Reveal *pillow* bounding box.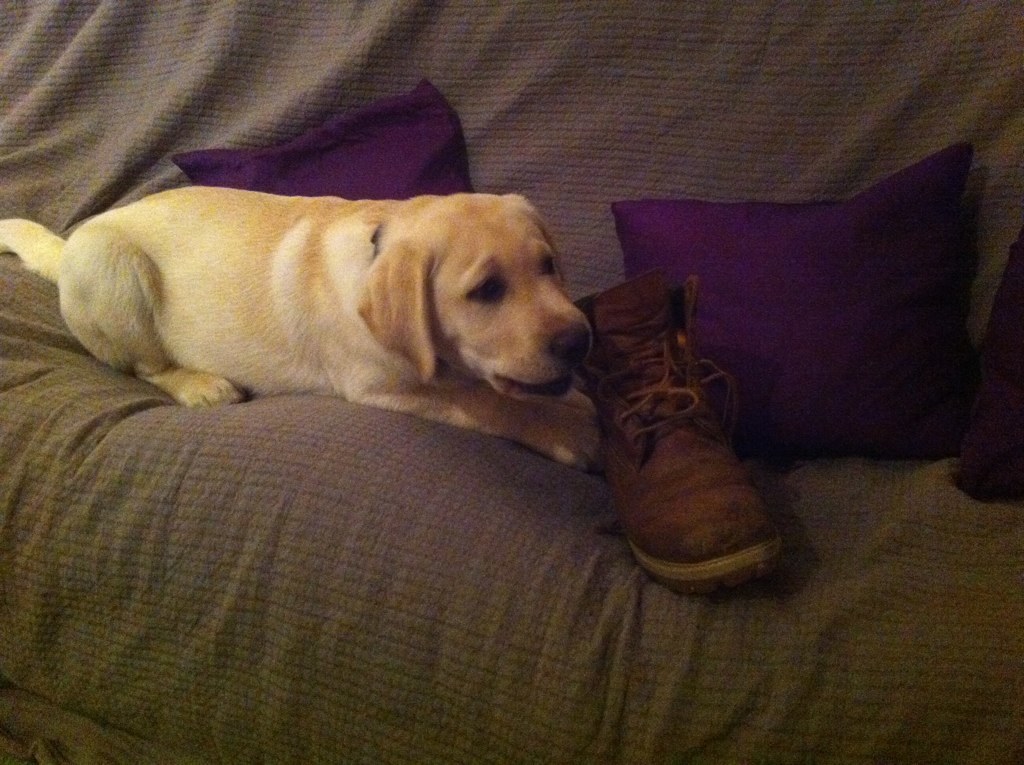
Revealed: region(623, 133, 974, 468).
